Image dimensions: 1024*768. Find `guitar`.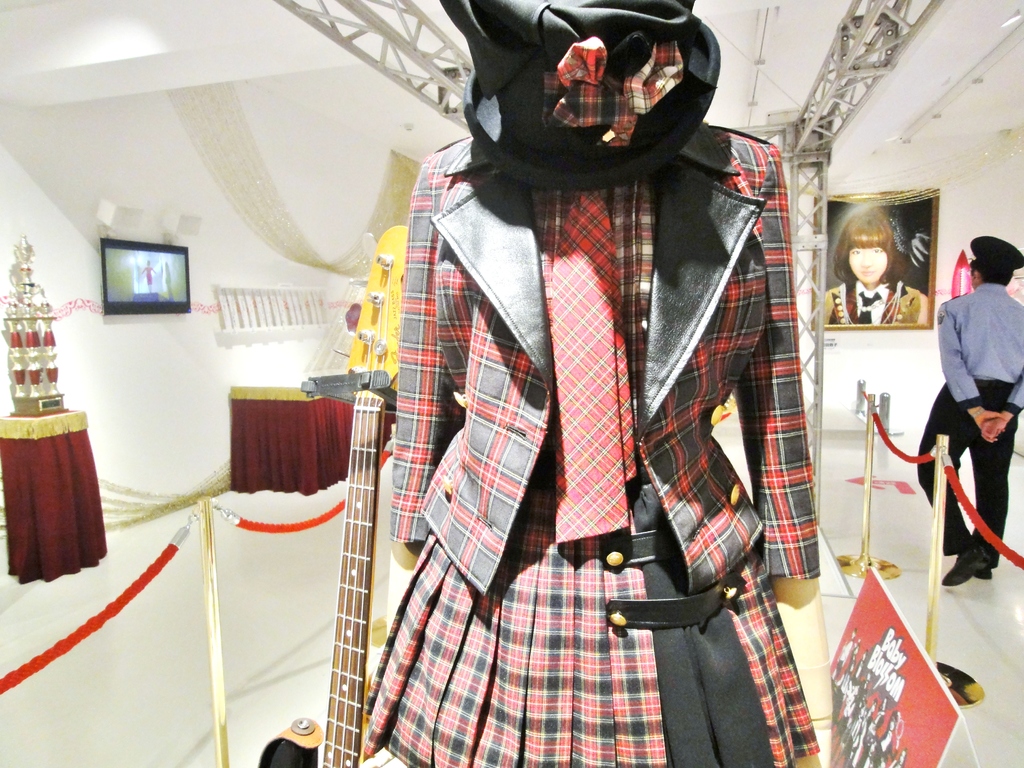
254,219,413,767.
